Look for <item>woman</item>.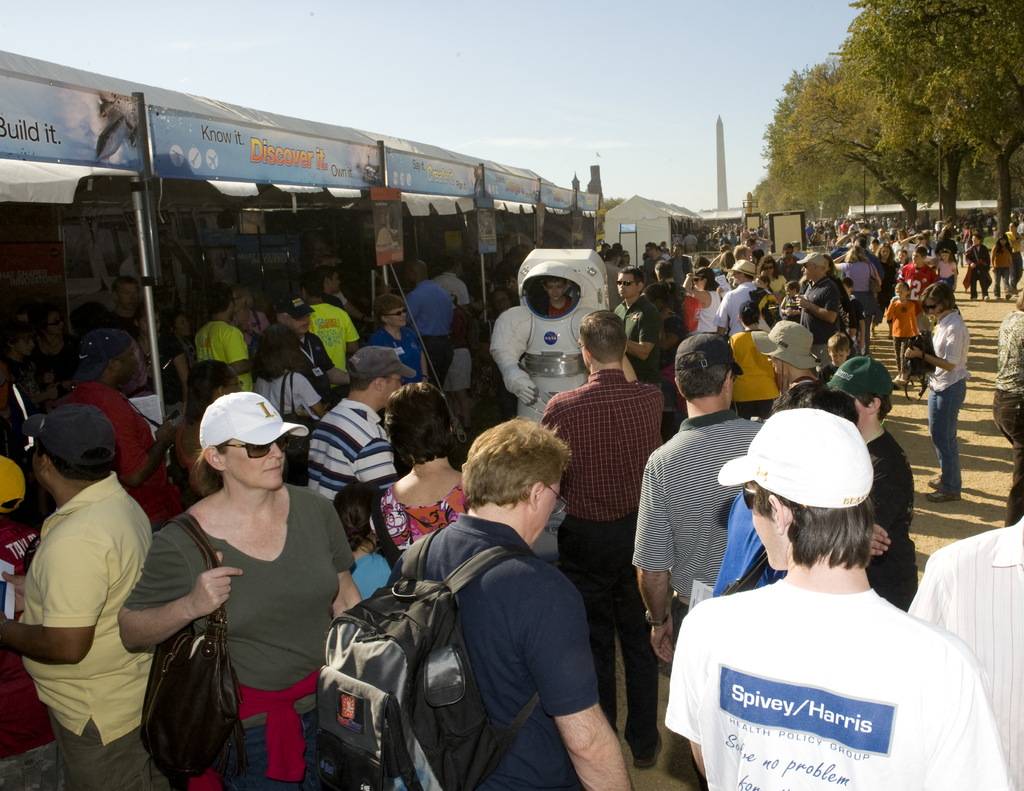
Found: (left=728, top=304, right=782, bottom=422).
